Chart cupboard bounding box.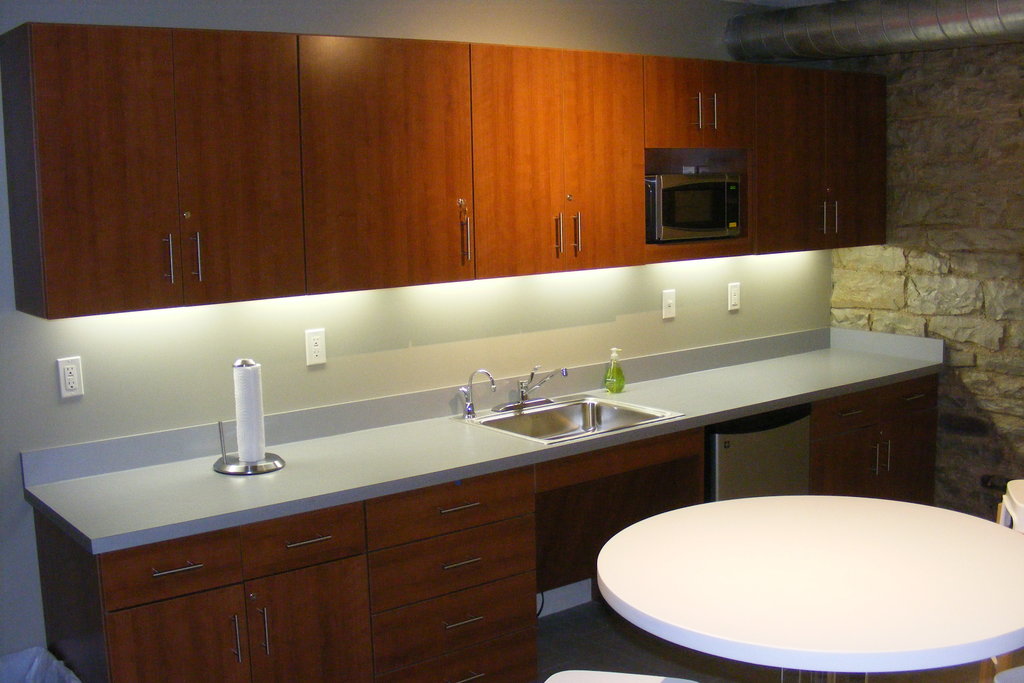
Charted: 70,19,736,330.
